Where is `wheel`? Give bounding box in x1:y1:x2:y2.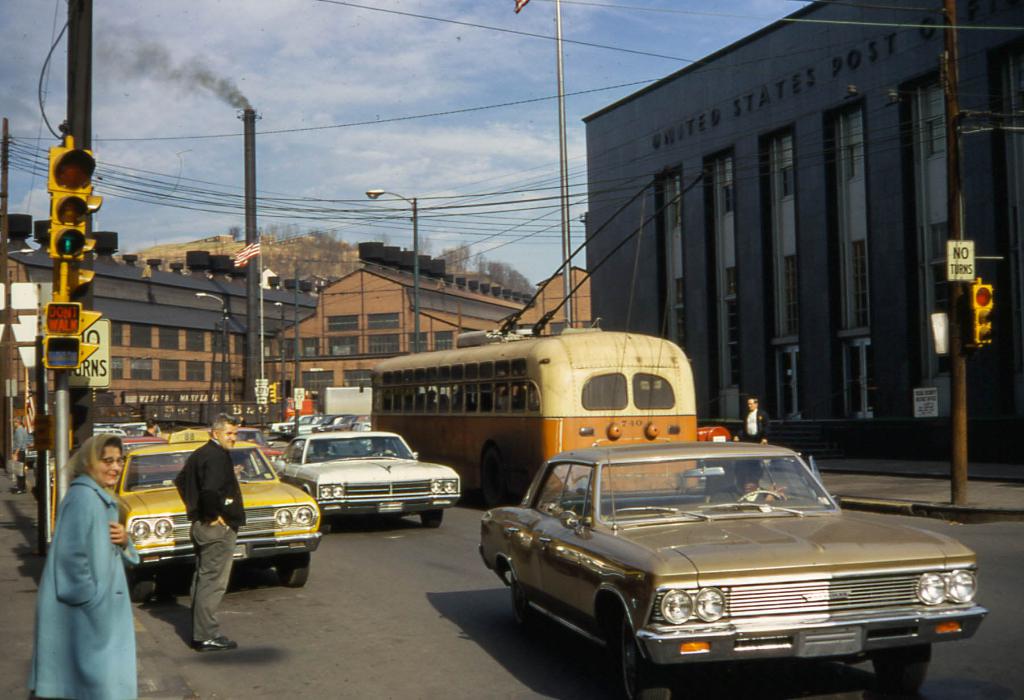
481:447:504:505.
